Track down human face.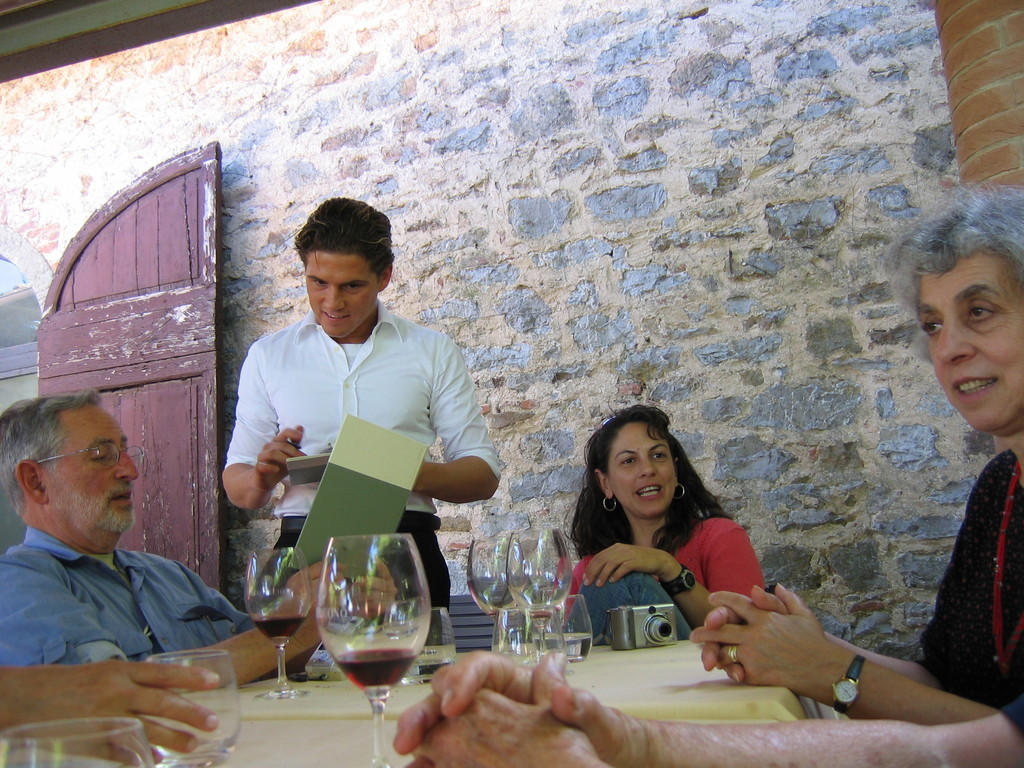
Tracked to locate(304, 250, 376, 337).
